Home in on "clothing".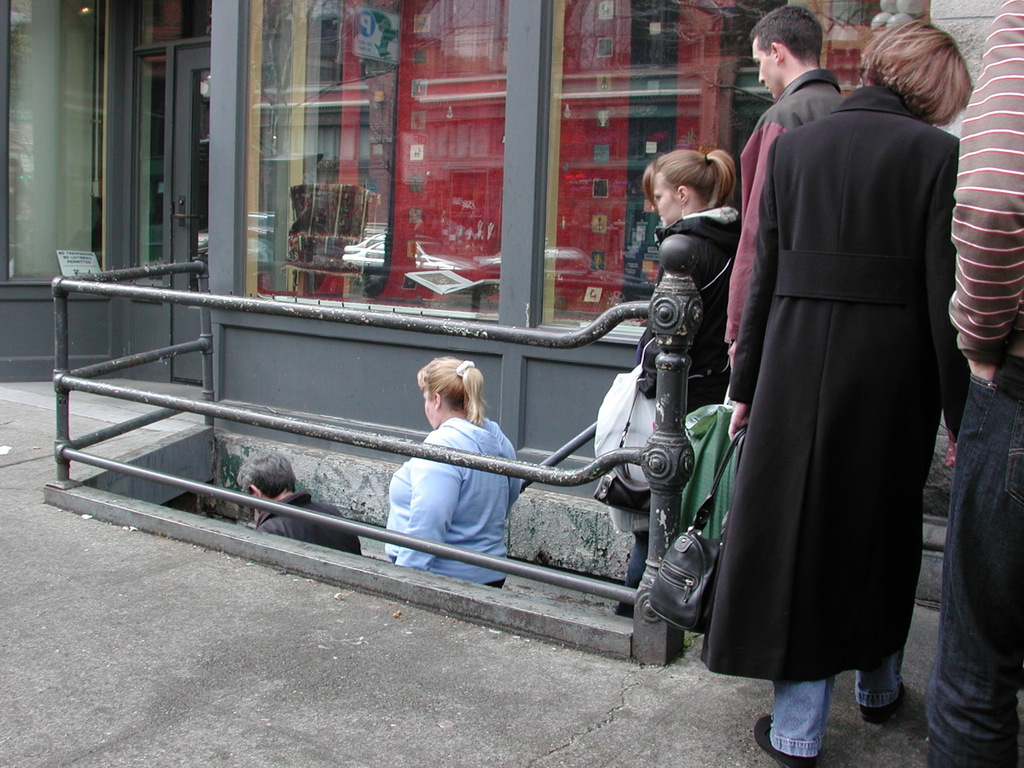
Homed in at [x1=953, y1=0, x2=1023, y2=767].
